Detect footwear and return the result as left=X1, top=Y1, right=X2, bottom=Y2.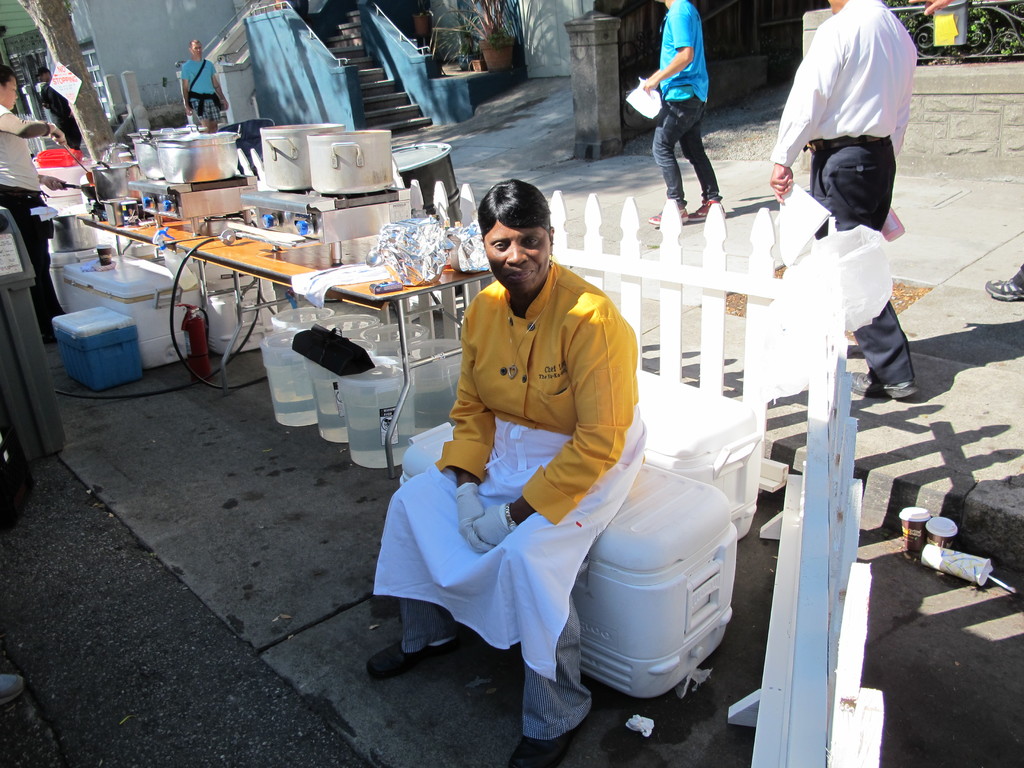
left=508, top=726, right=579, bottom=767.
